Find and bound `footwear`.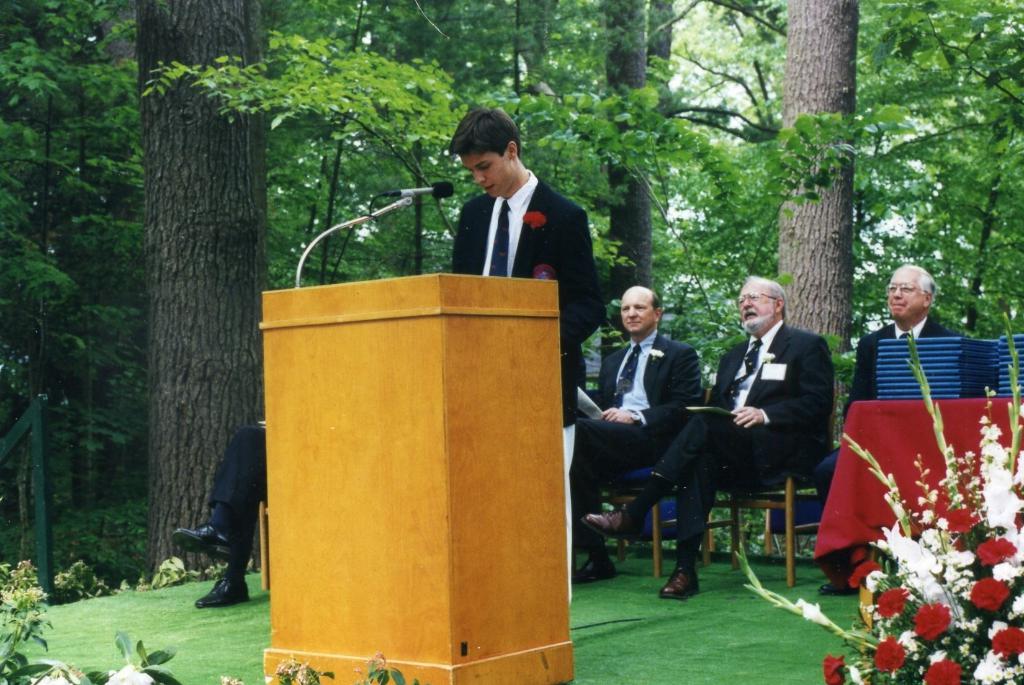
Bound: 194, 570, 250, 609.
